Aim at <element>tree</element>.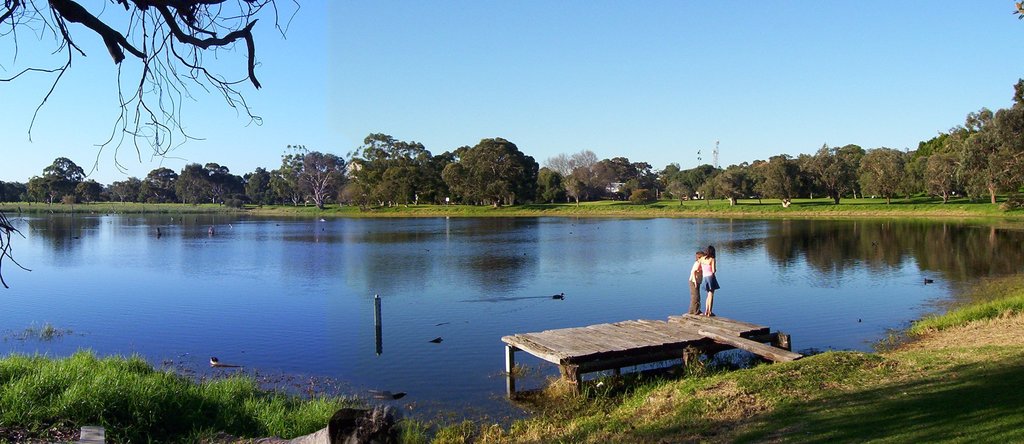
Aimed at select_region(0, 0, 300, 167).
